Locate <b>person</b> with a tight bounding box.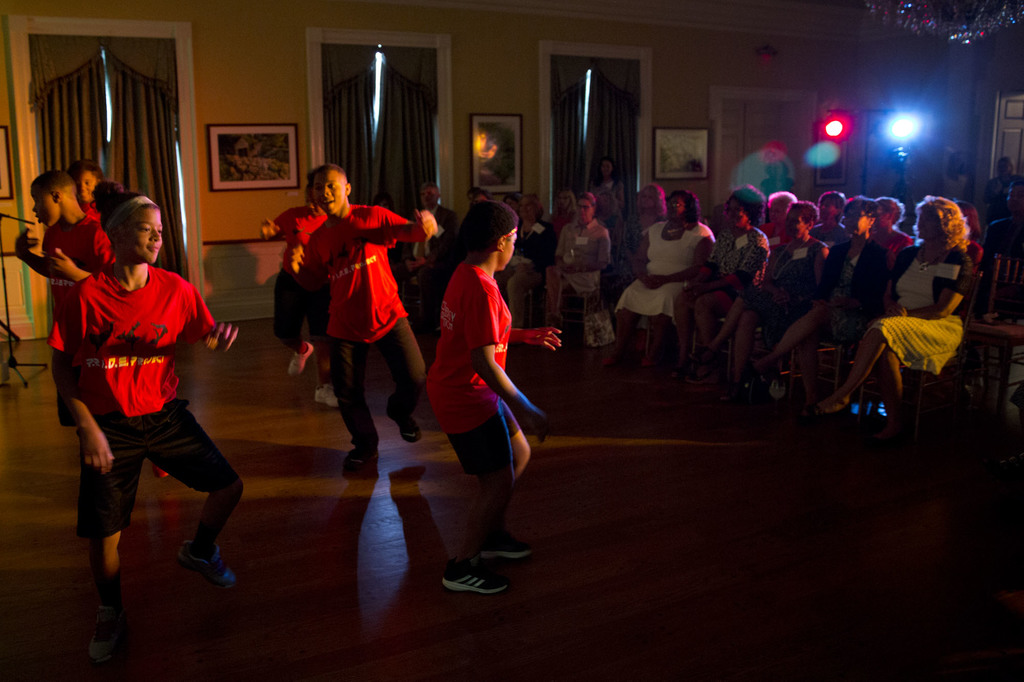
BBox(758, 157, 800, 221).
